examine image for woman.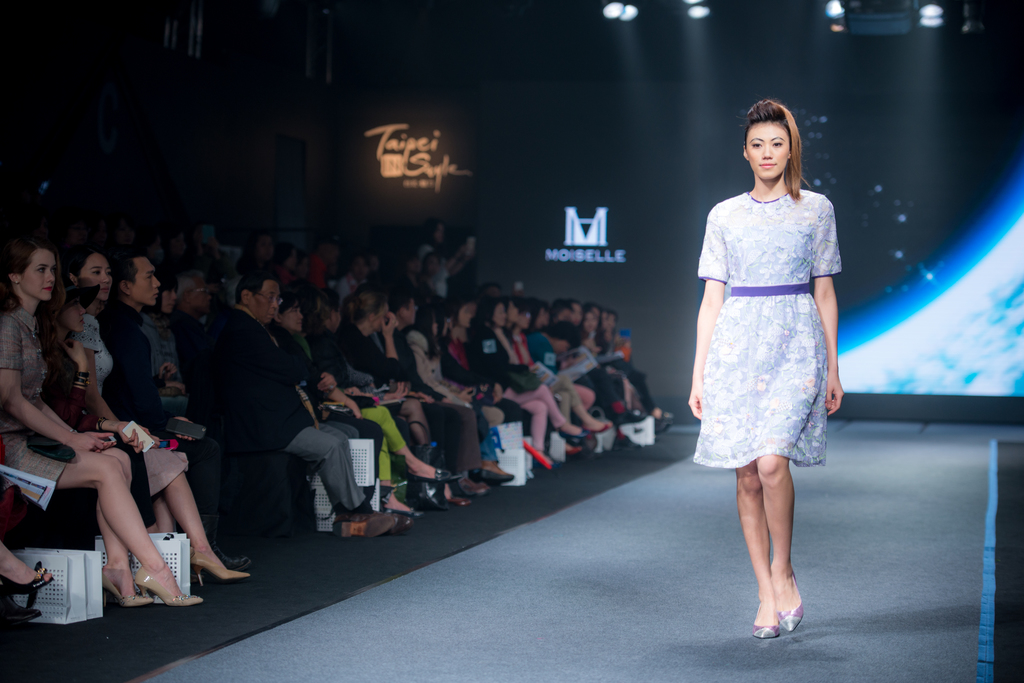
Examination result: bbox(408, 316, 476, 410).
